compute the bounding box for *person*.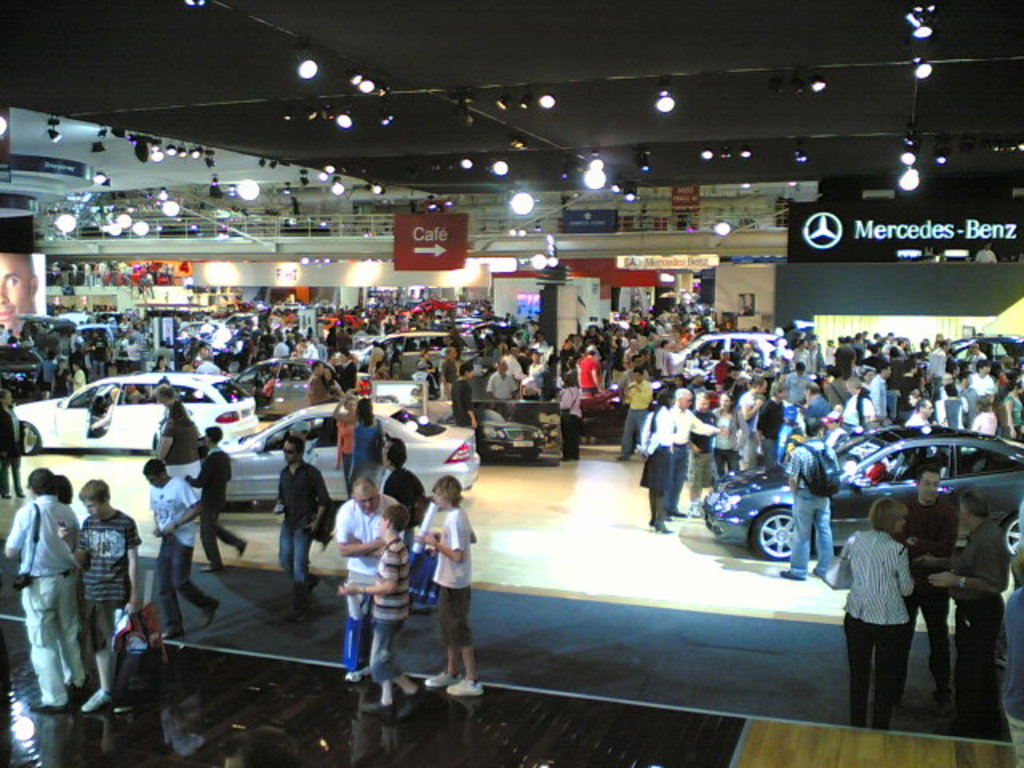
[x1=954, y1=373, x2=971, y2=395].
